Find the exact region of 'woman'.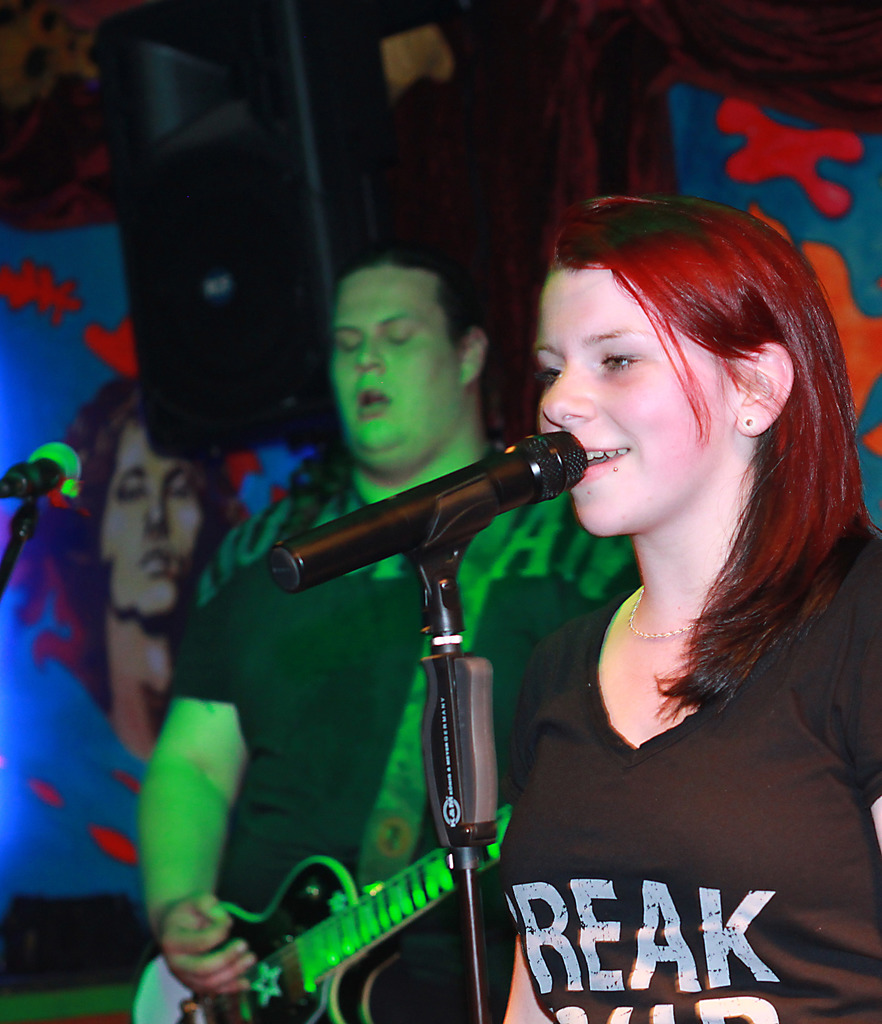
Exact region: region(476, 191, 881, 1021).
